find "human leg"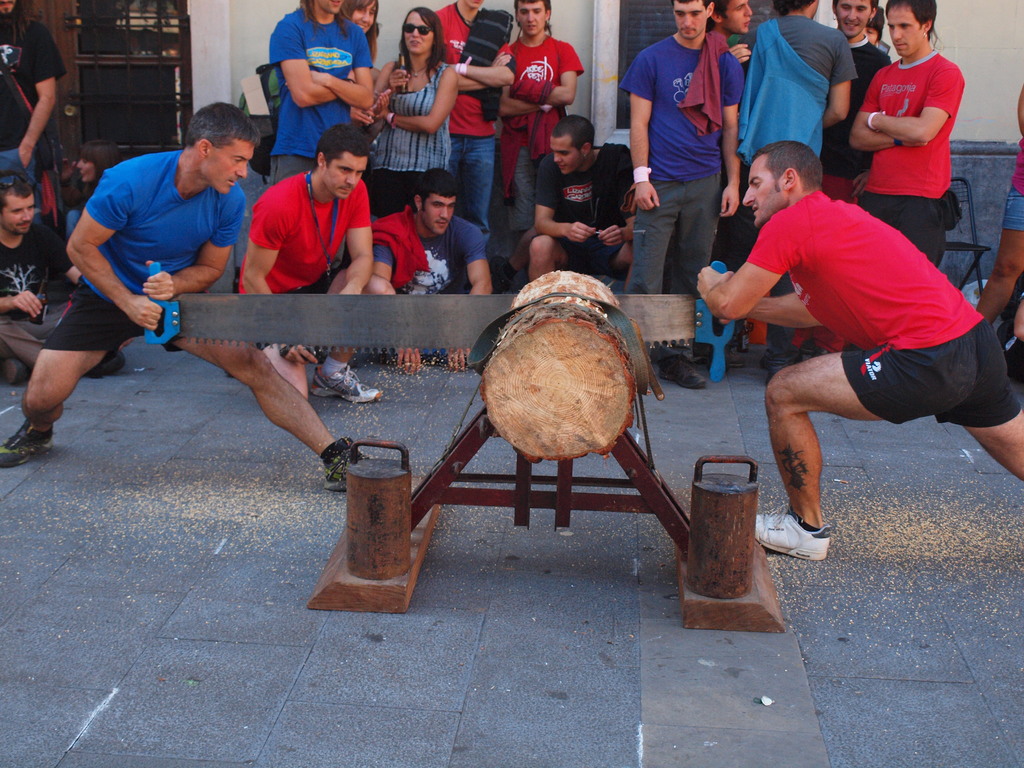
[x1=467, y1=134, x2=493, y2=239]
